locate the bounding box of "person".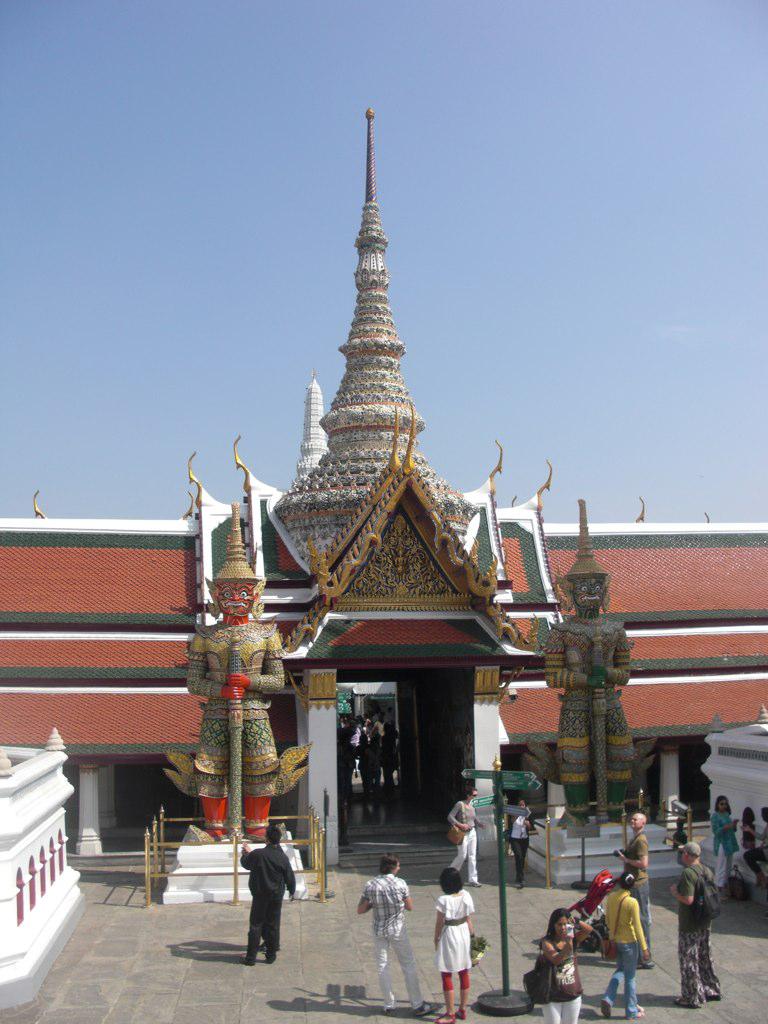
Bounding box: {"left": 434, "top": 868, "right": 473, "bottom": 1023}.
